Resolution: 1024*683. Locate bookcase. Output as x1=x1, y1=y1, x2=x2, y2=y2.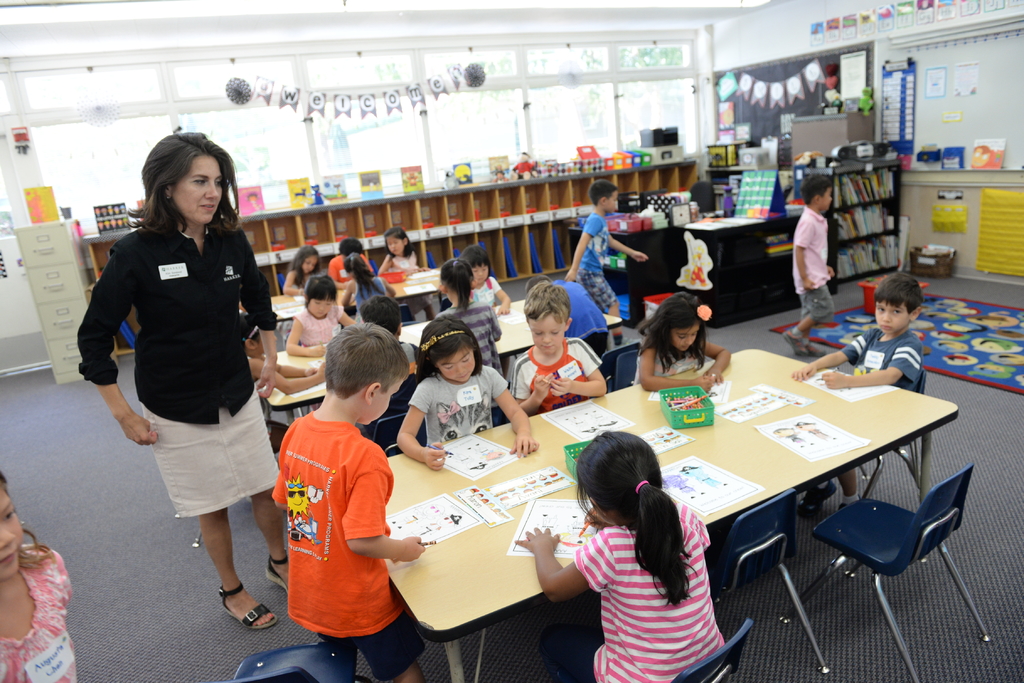
x1=828, y1=158, x2=902, y2=268.
